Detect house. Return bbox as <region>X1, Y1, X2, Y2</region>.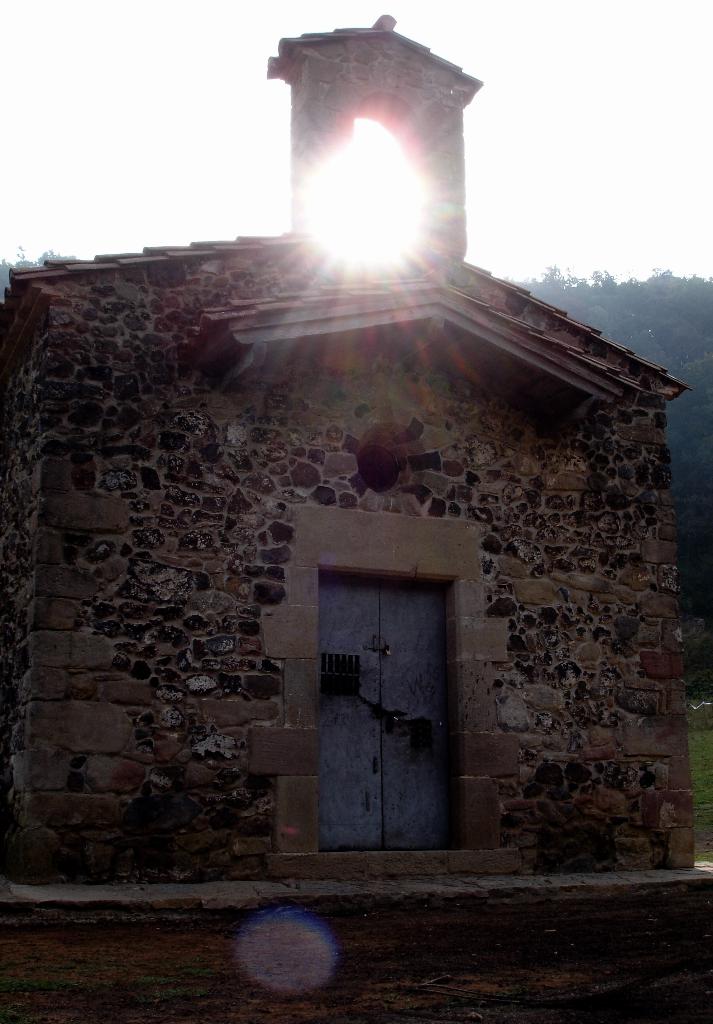
<region>0, 11, 712, 1023</region>.
